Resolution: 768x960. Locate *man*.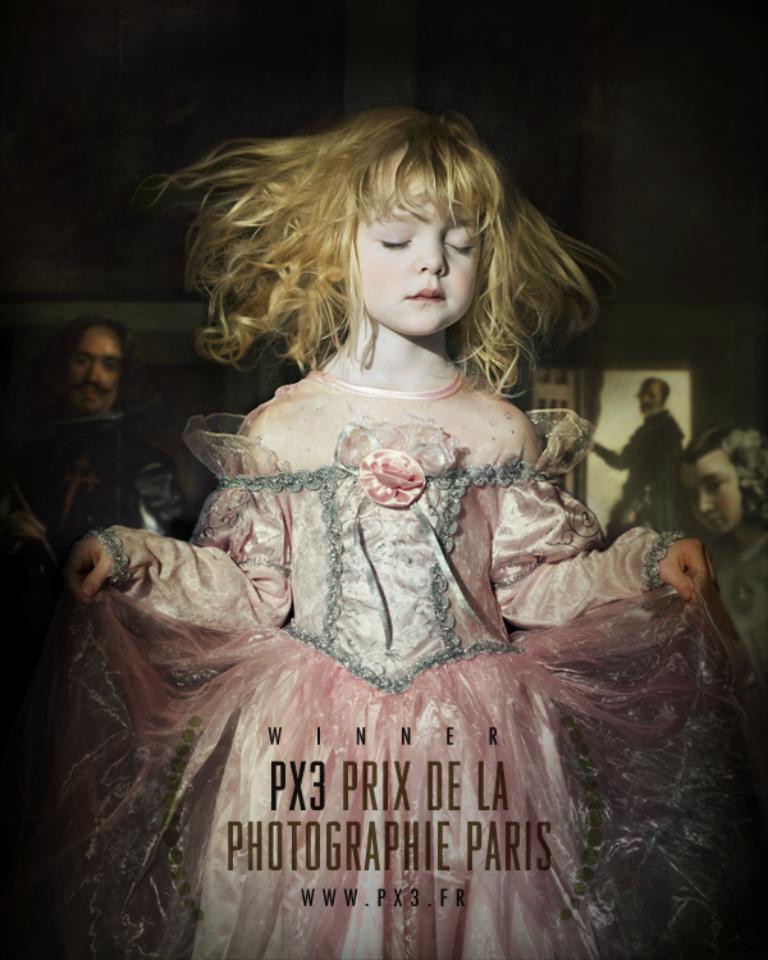
[x1=60, y1=91, x2=767, y2=959].
